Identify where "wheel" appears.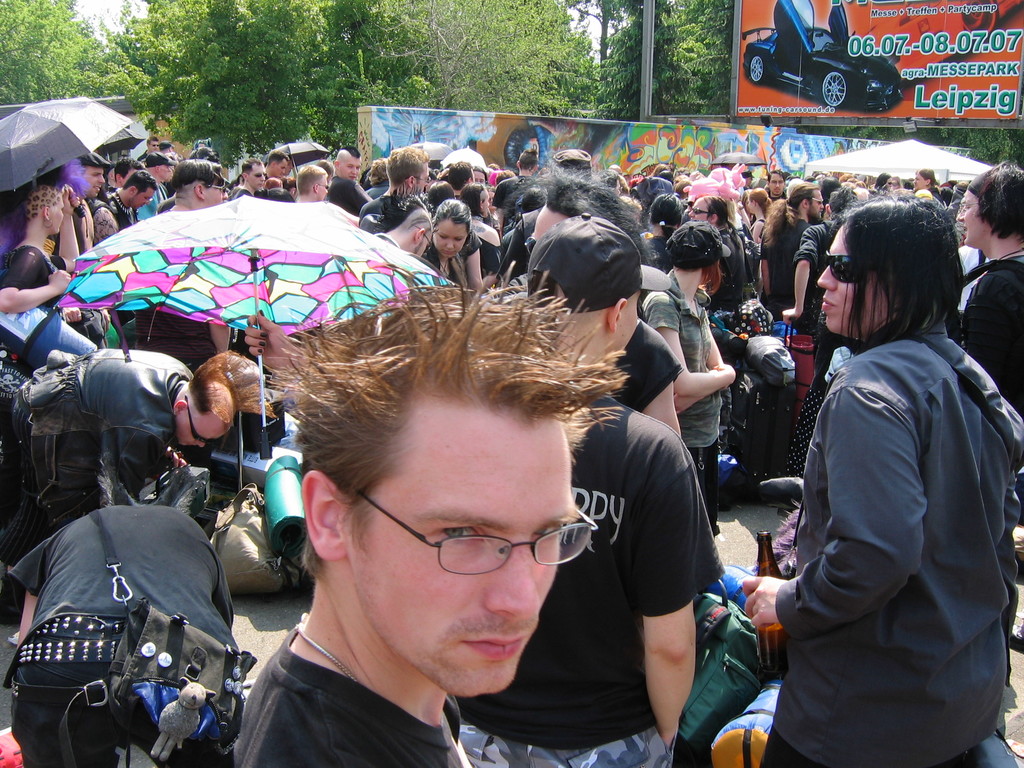
Appears at [x1=818, y1=67, x2=854, y2=111].
